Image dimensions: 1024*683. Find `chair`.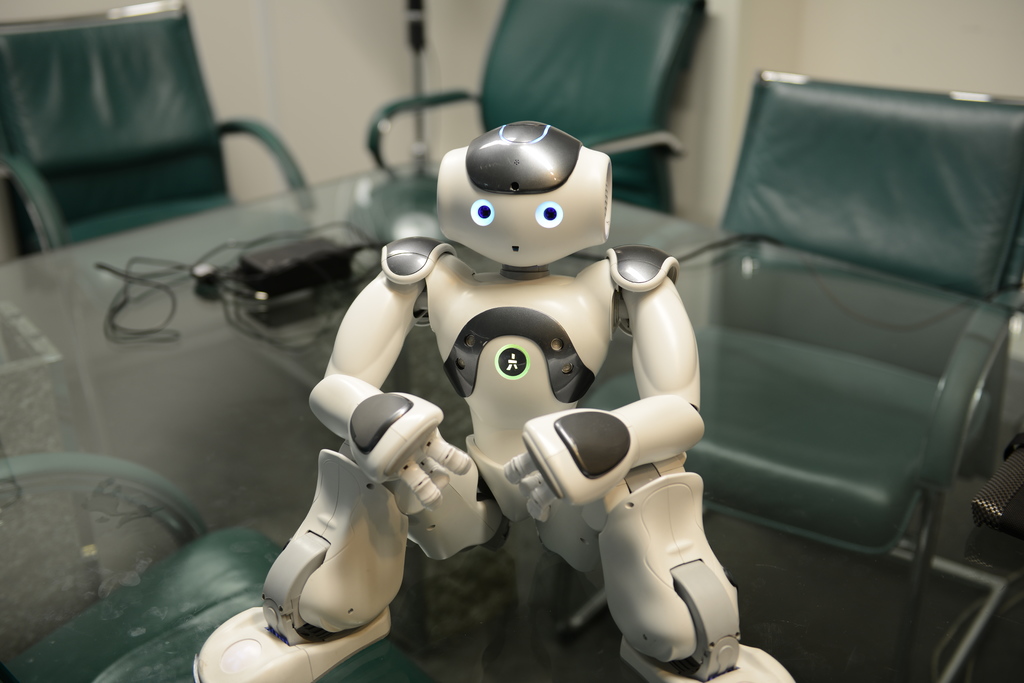
box=[0, 37, 298, 262].
